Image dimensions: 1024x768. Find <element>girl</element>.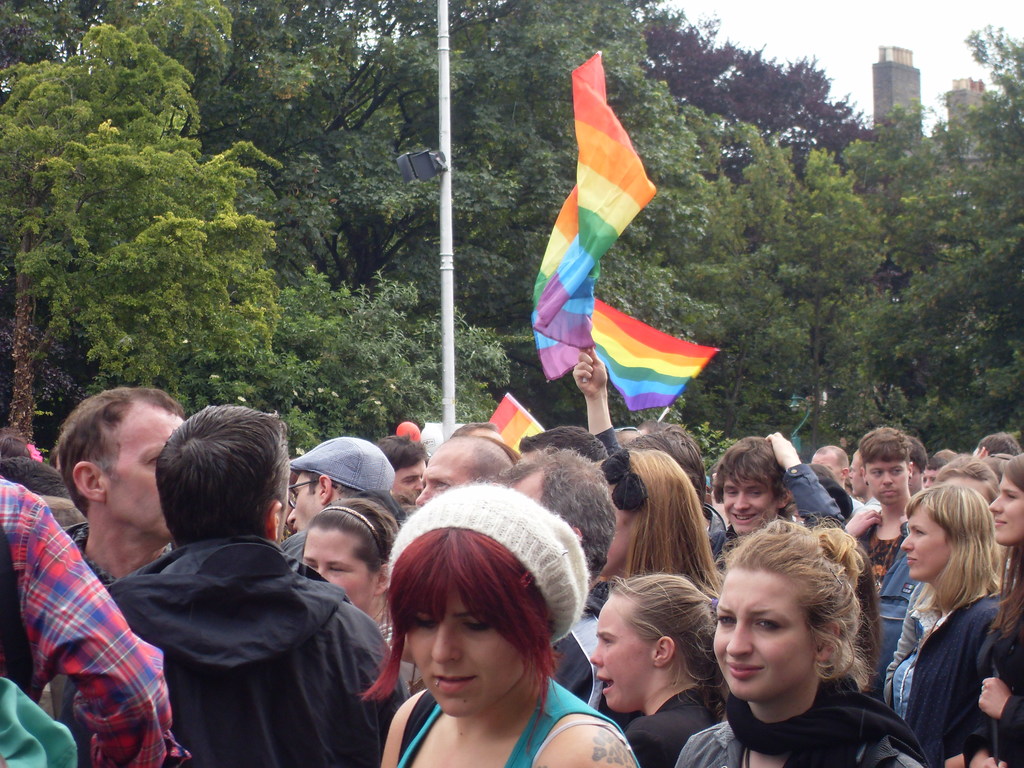
BBox(589, 565, 721, 767).
